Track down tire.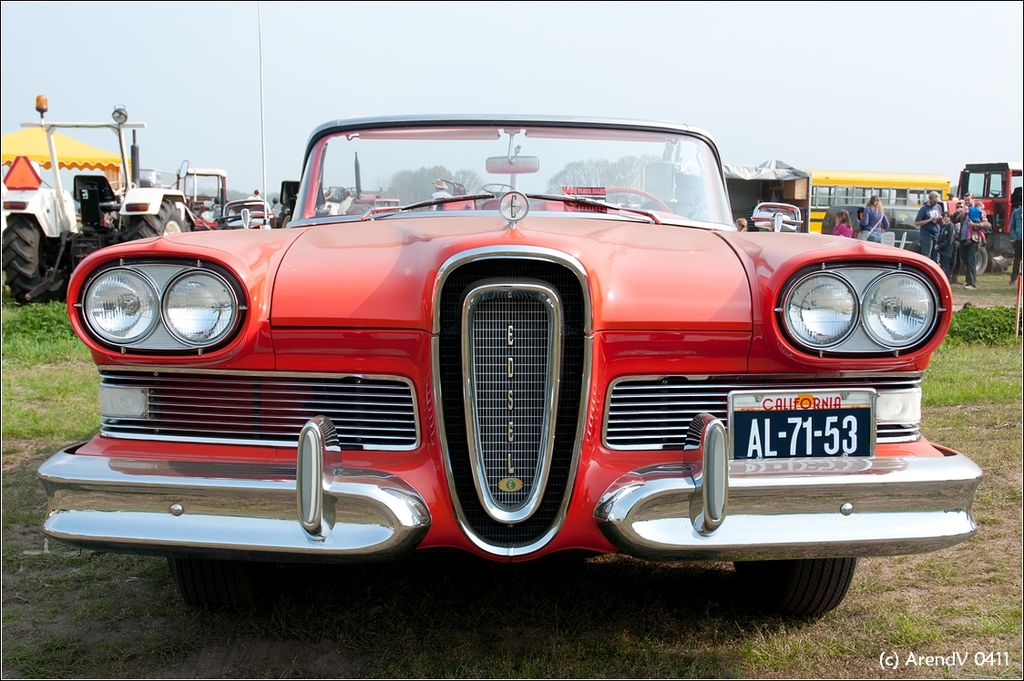
Tracked to box(732, 553, 856, 620).
